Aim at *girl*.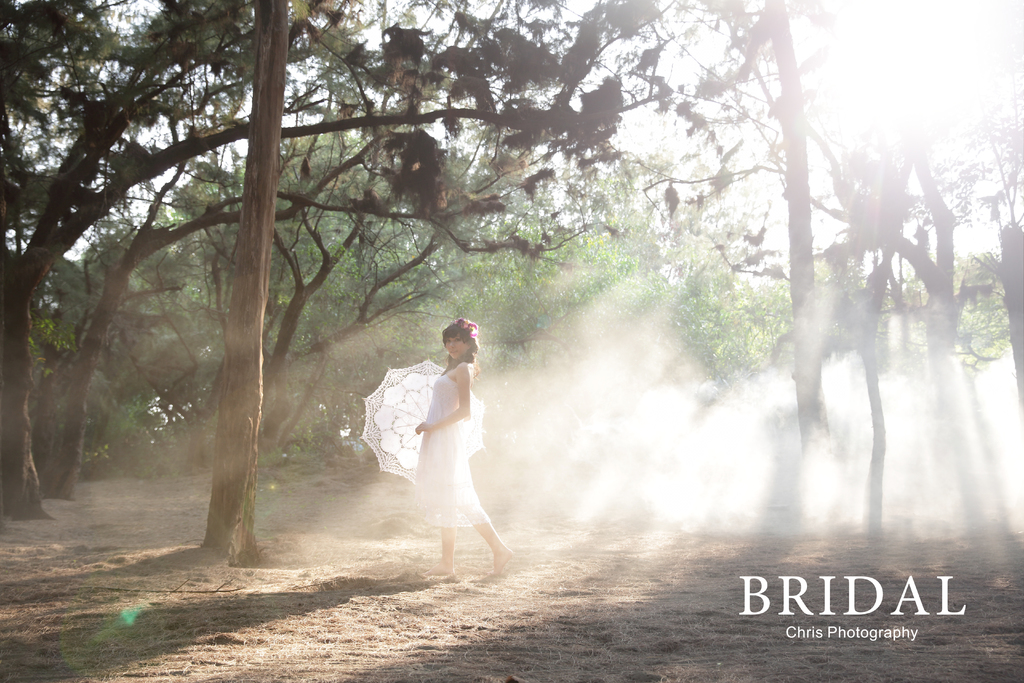
Aimed at select_region(410, 317, 514, 577).
